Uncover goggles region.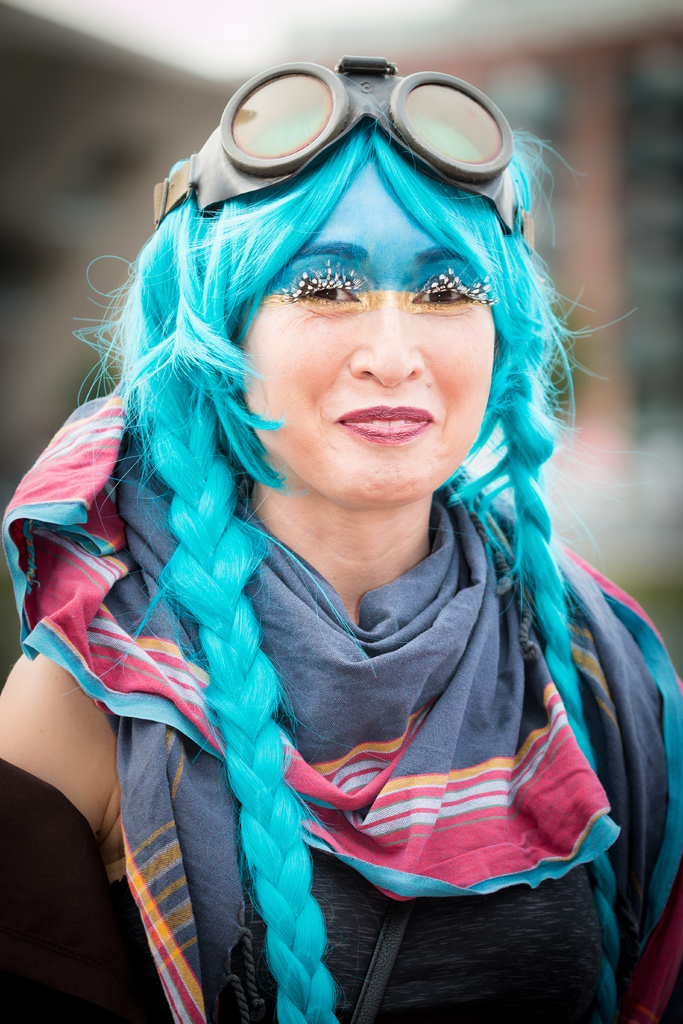
Uncovered: locate(145, 54, 518, 227).
